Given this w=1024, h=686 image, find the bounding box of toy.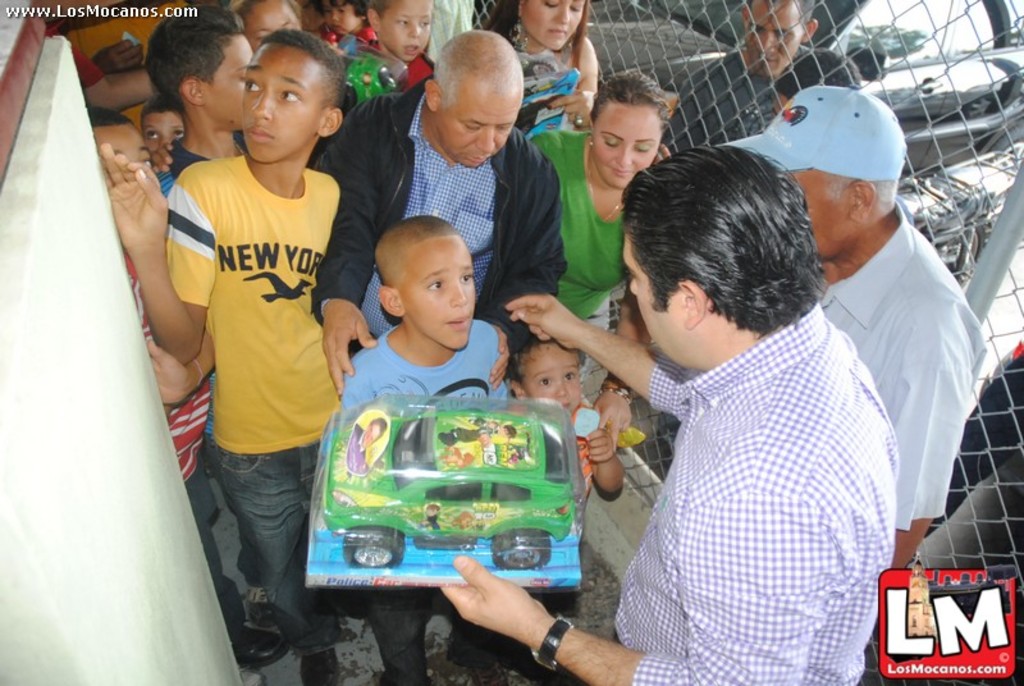
BBox(297, 365, 617, 631).
